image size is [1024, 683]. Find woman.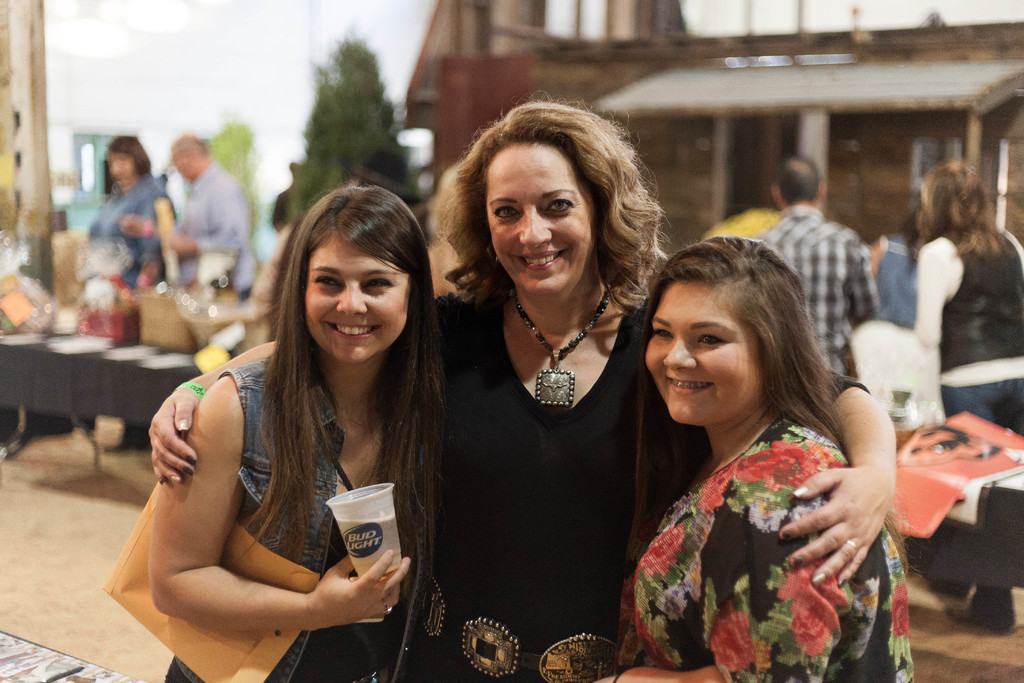
box=[147, 89, 898, 682].
